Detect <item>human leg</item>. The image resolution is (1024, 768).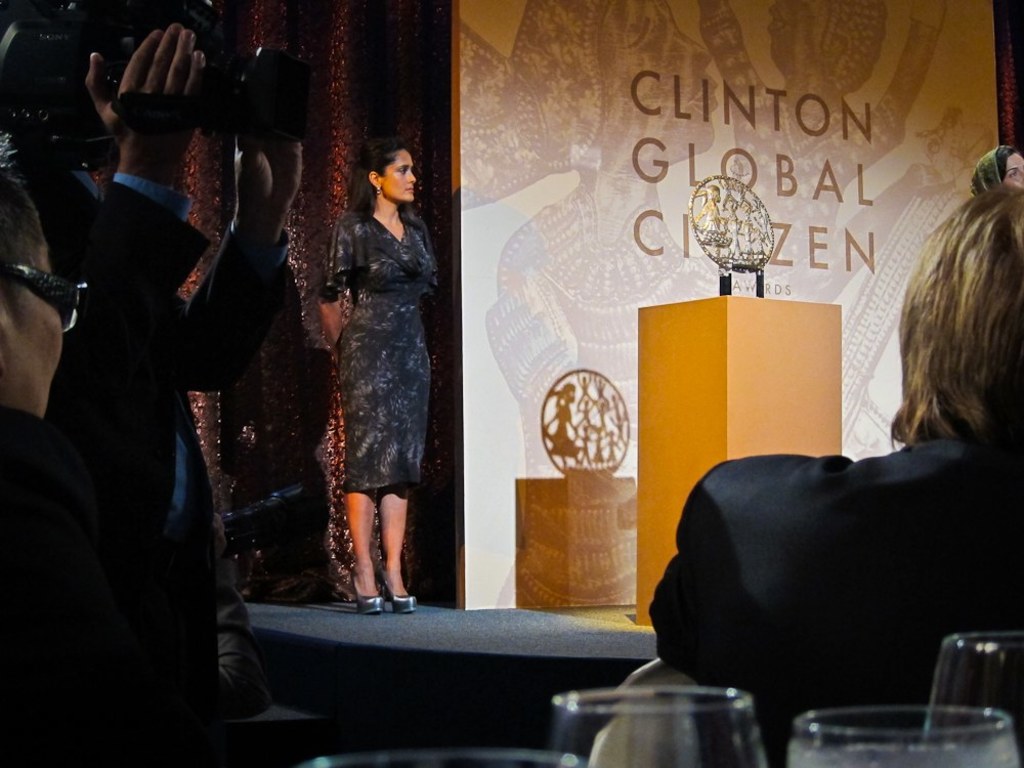
bbox=[349, 487, 382, 608].
